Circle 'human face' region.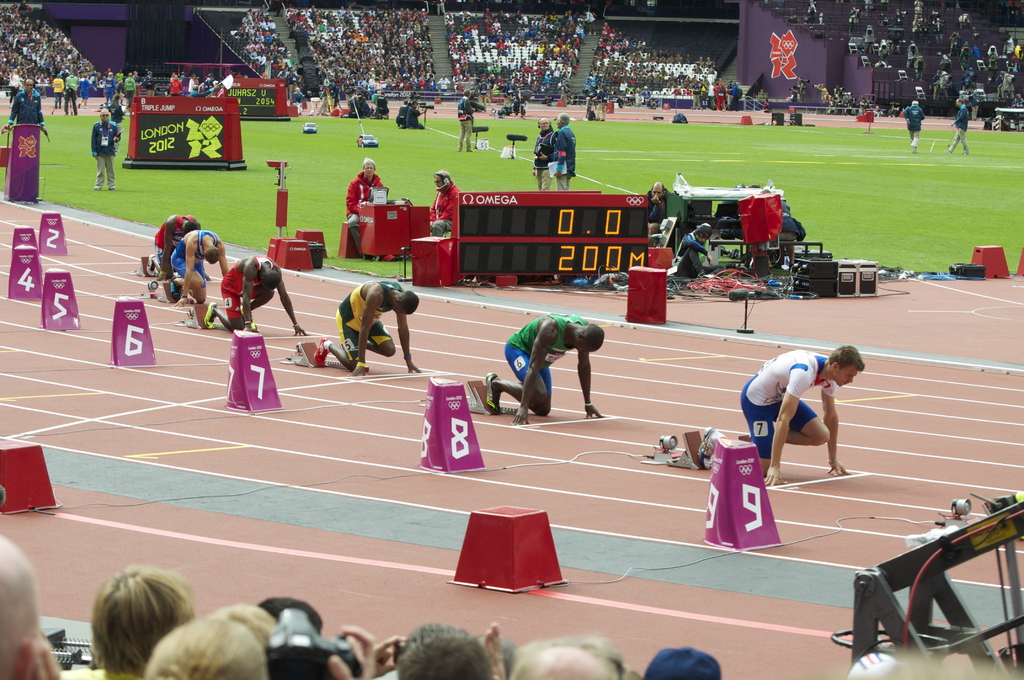
Region: 260 282 276 291.
